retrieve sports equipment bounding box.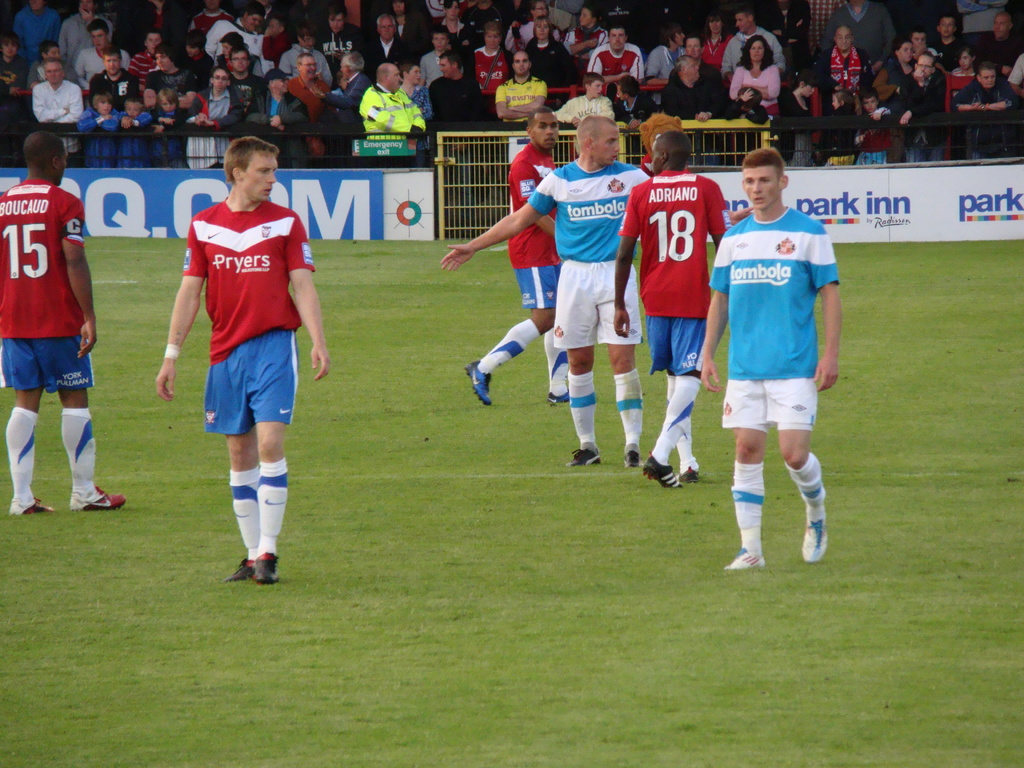
Bounding box: box=[70, 487, 134, 514].
